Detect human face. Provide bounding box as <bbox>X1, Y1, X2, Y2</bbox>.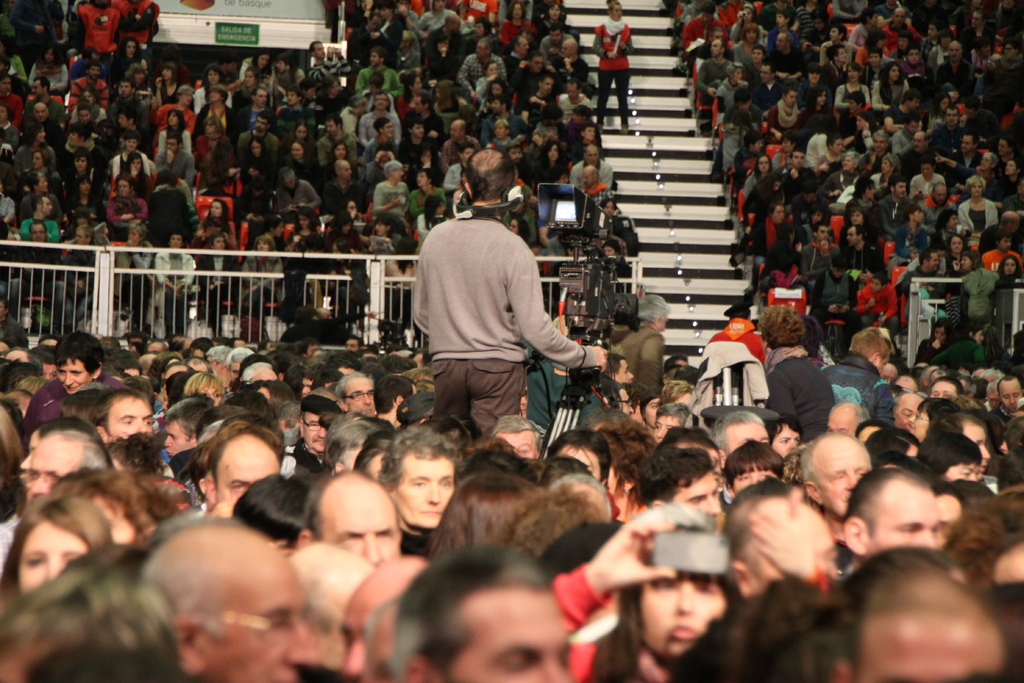
<bbox>335, 598, 370, 682</bbox>.
